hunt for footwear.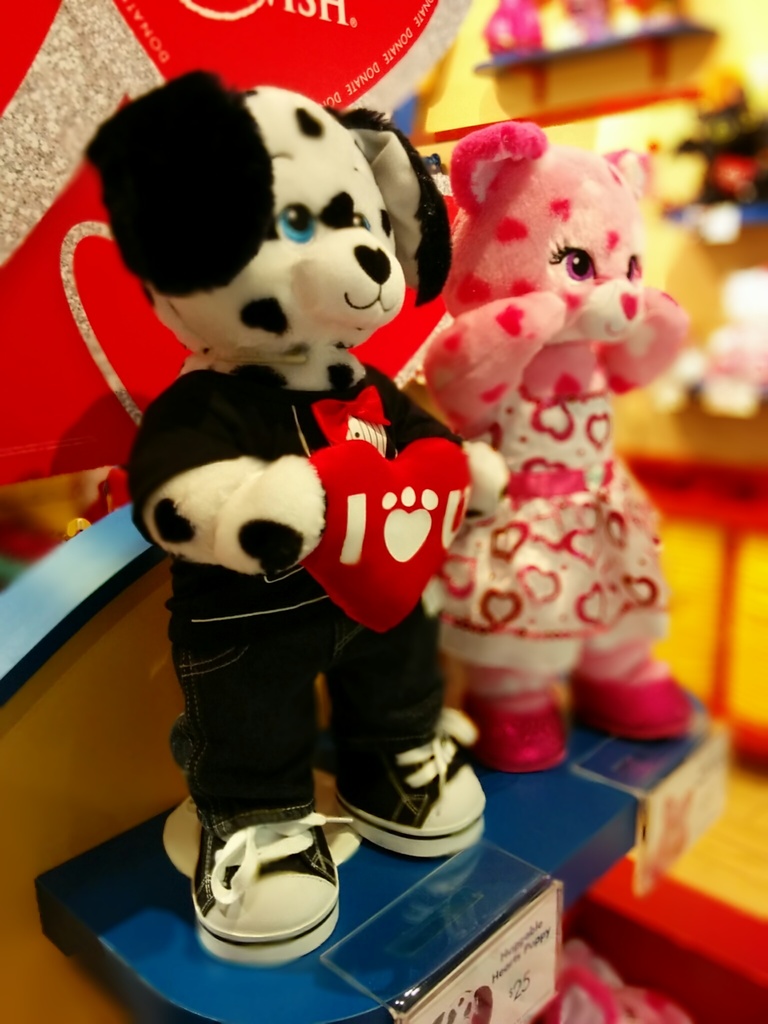
Hunted down at (179, 817, 356, 964).
